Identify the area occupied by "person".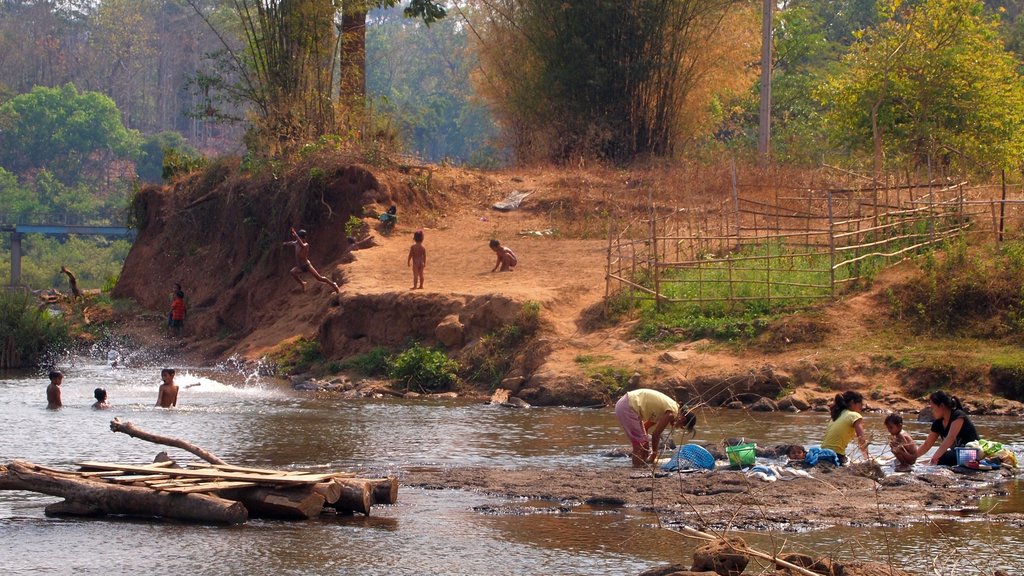
Area: (884, 413, 915, 467).
